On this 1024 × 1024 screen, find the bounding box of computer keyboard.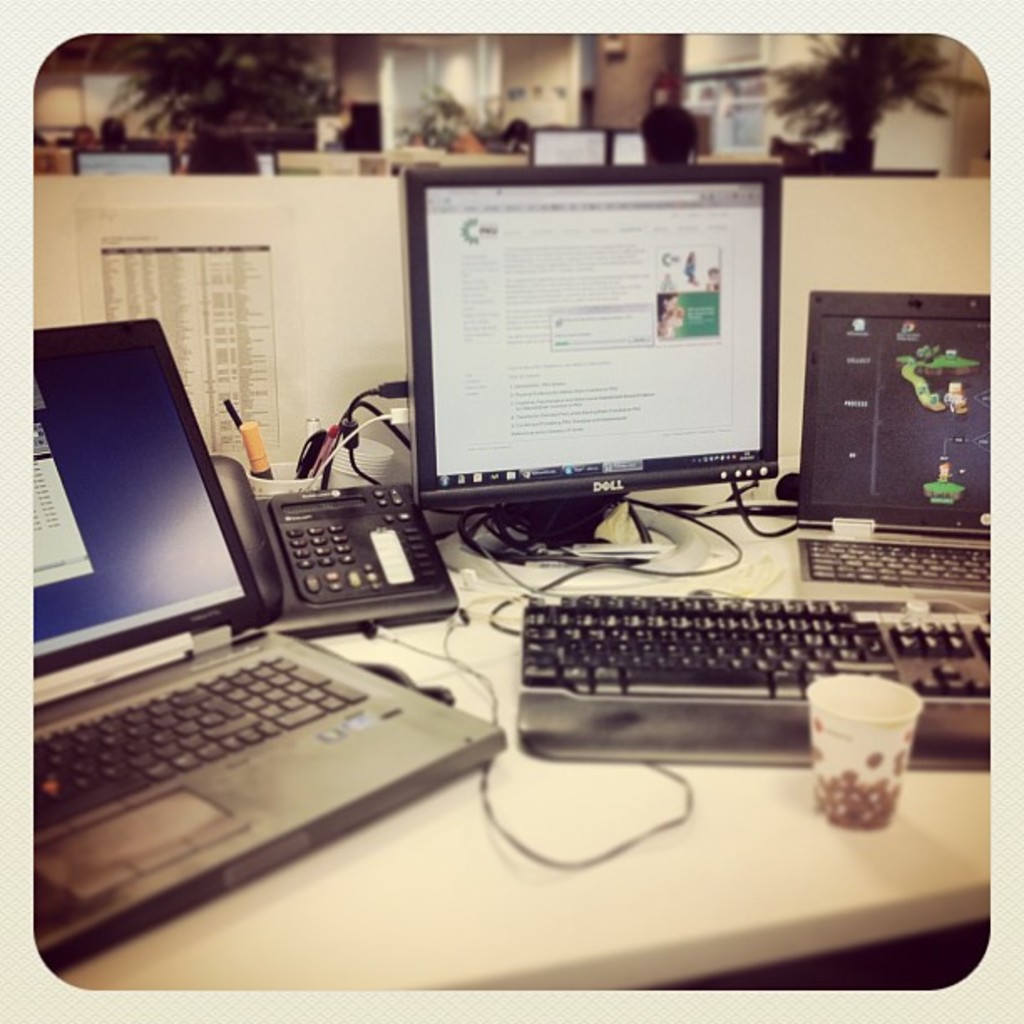
Bounding box: [515, 589, 989, 776].
